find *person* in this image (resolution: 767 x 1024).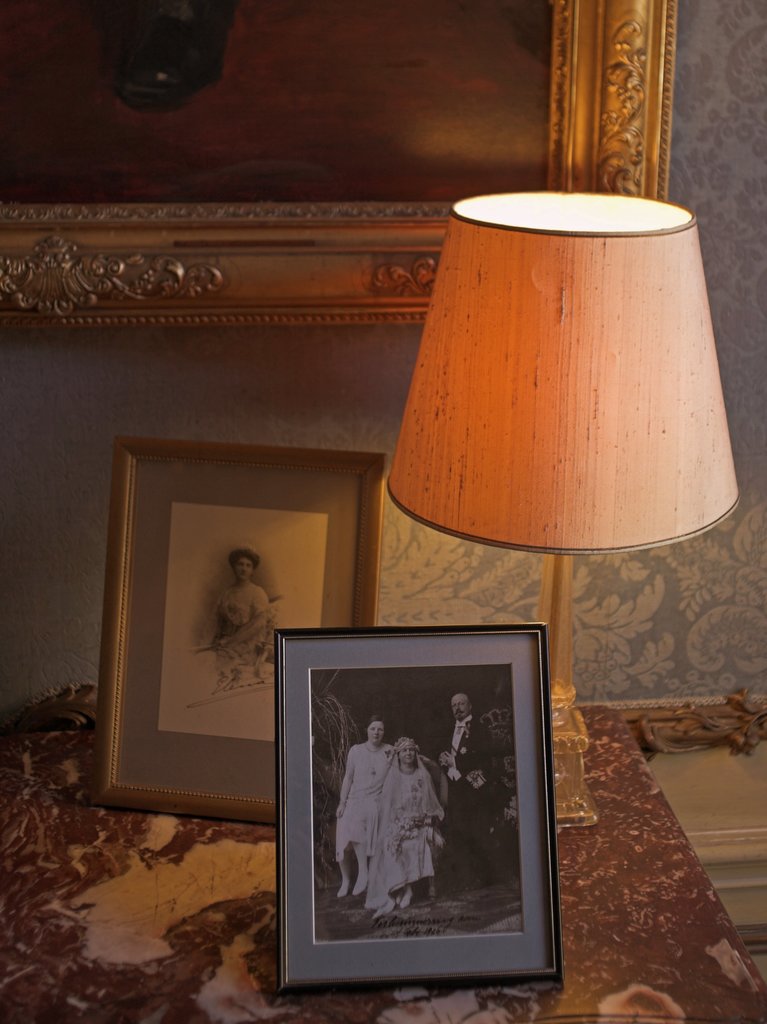
x1=210, y1=547, x2=274, y2=630.
